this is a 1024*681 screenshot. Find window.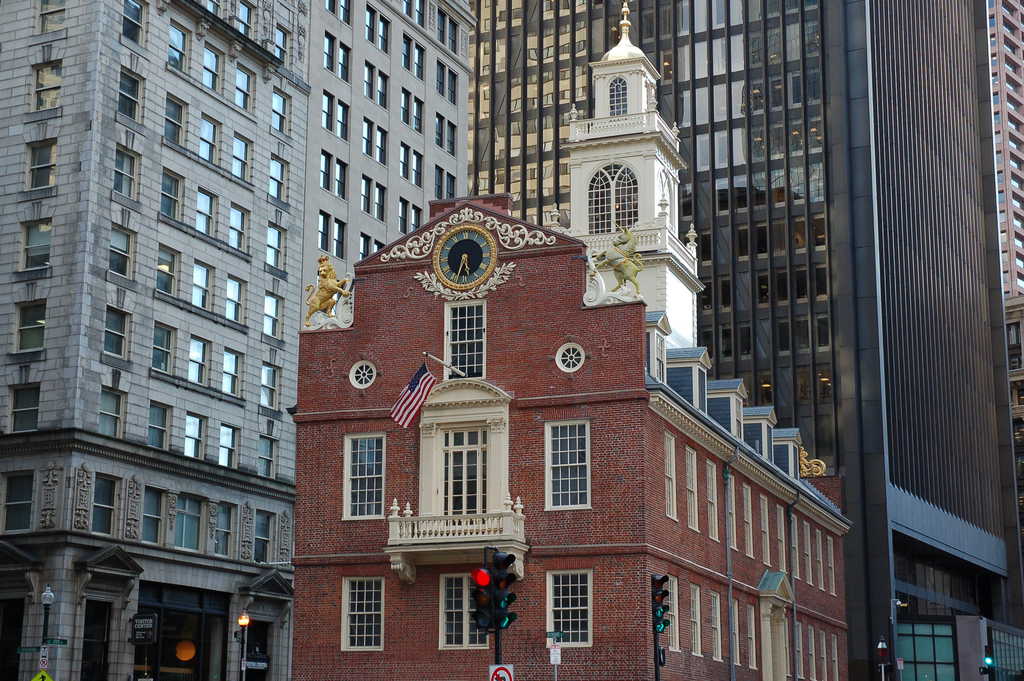
Bounding box: <region>190, 259, 208, 314</region>.
